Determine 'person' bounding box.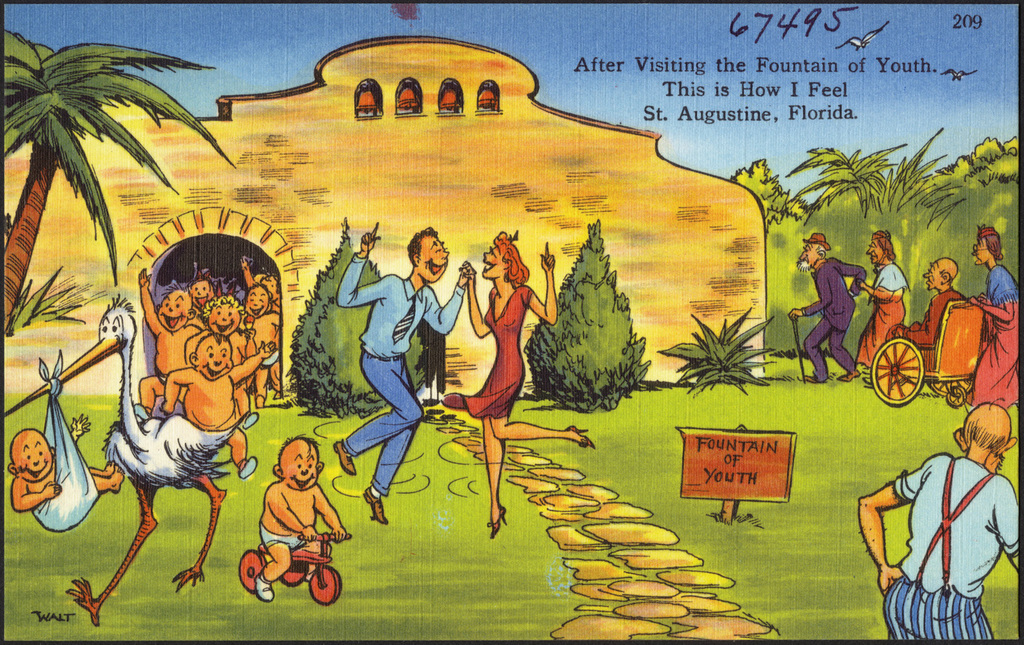
Determined: select_region(851, 395, 1020, 643).
